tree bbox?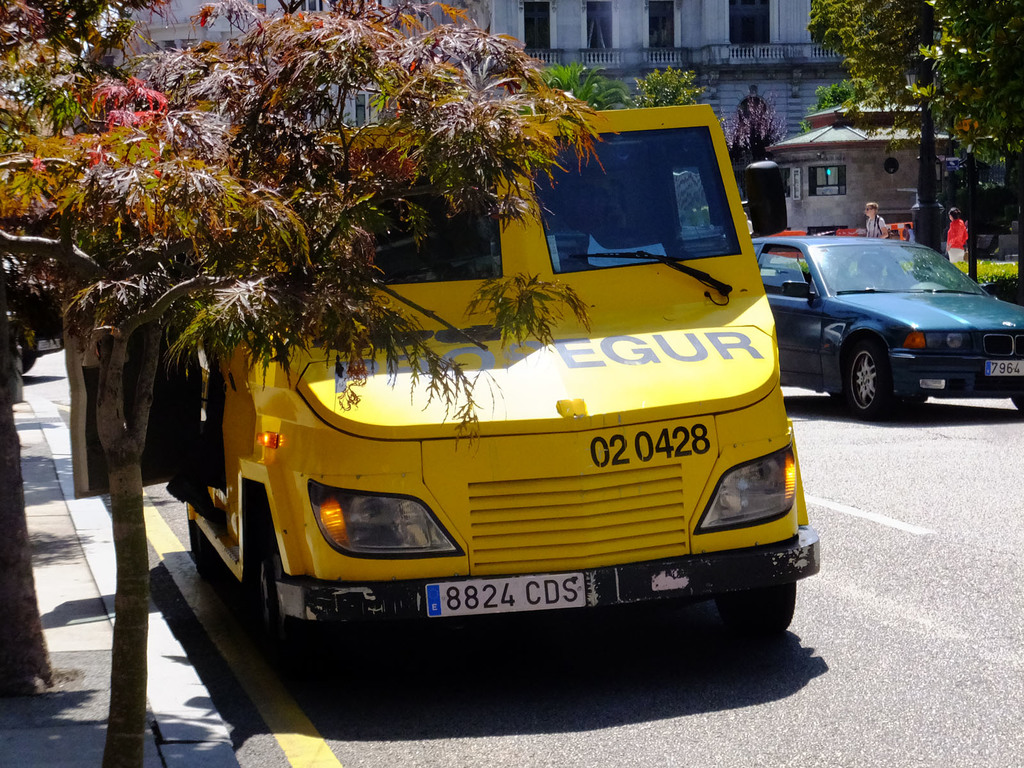
[0, 0, 602, 767]
